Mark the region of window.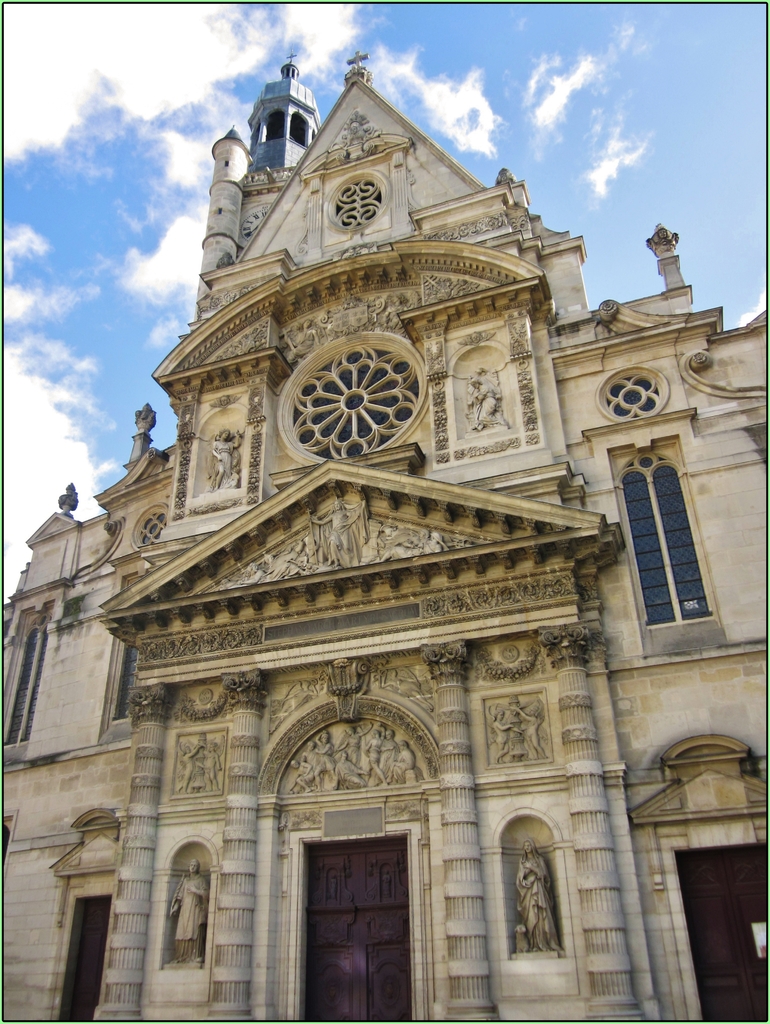
Region: rect(0, 810, 20, 865).
